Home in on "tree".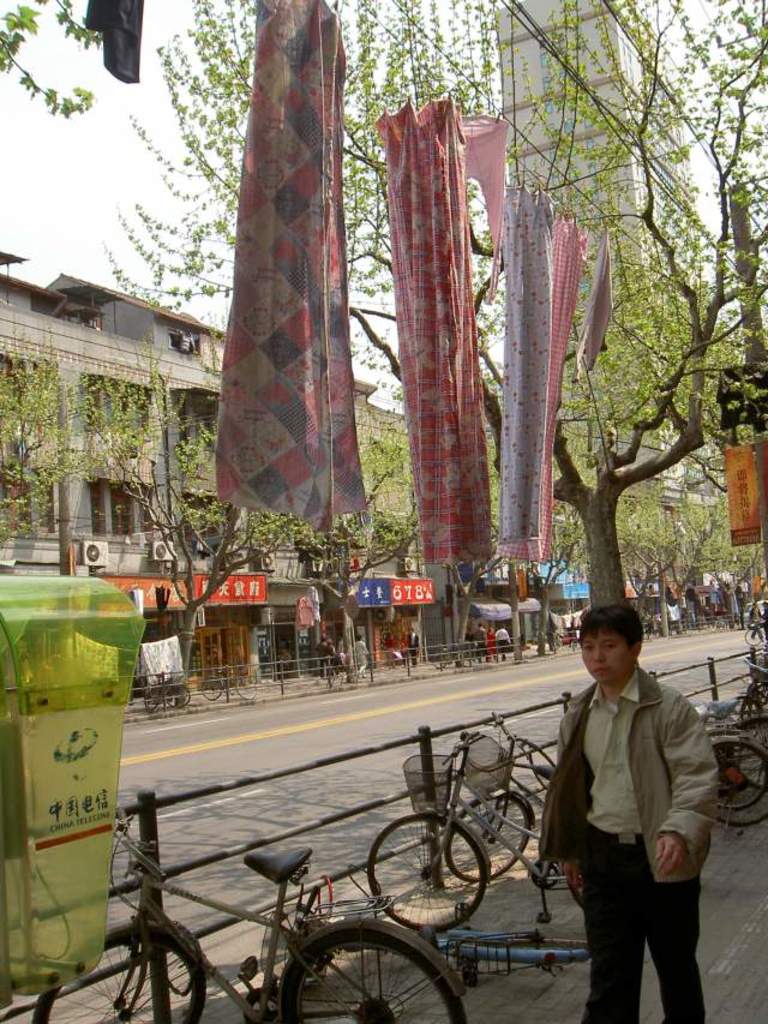
Homed in at 272,432,414,677.
